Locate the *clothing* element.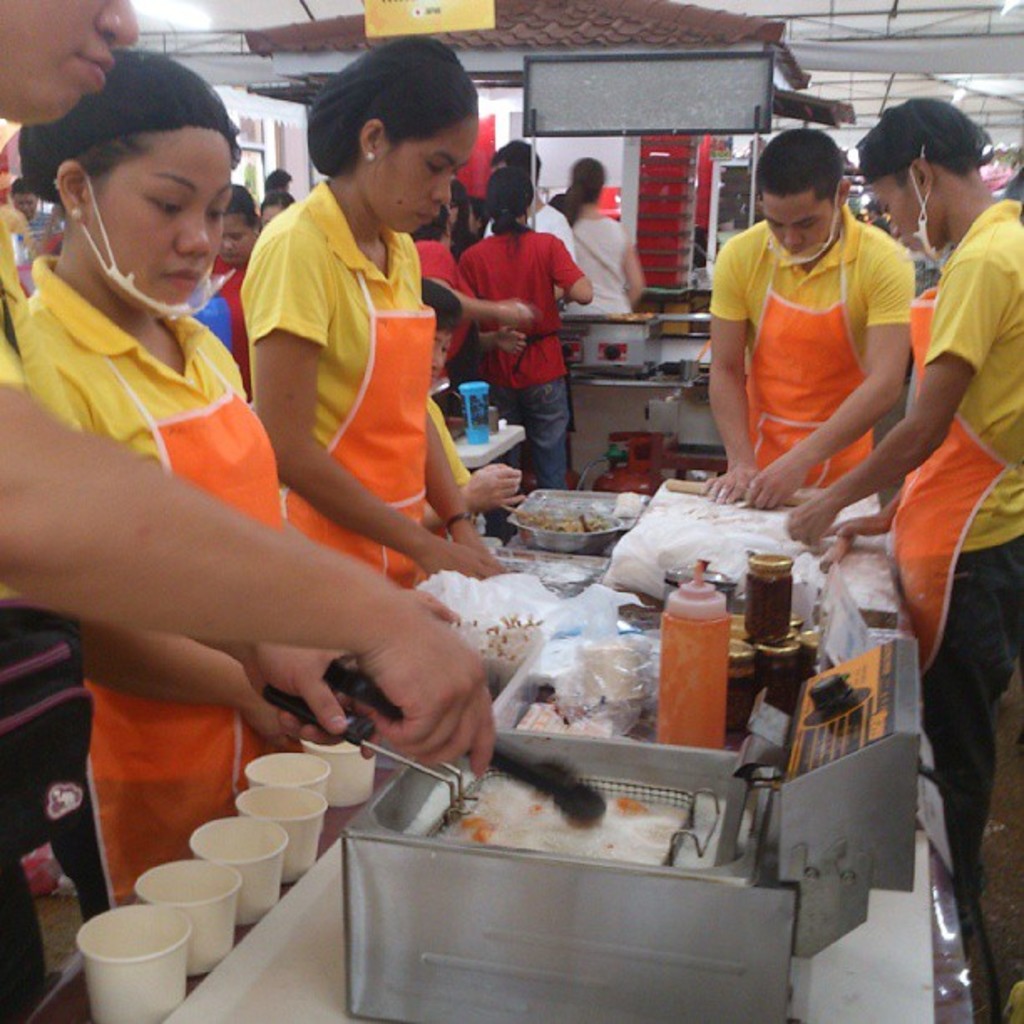
Element bbox: x1=569 y1=204 x2=643 y2=315.
